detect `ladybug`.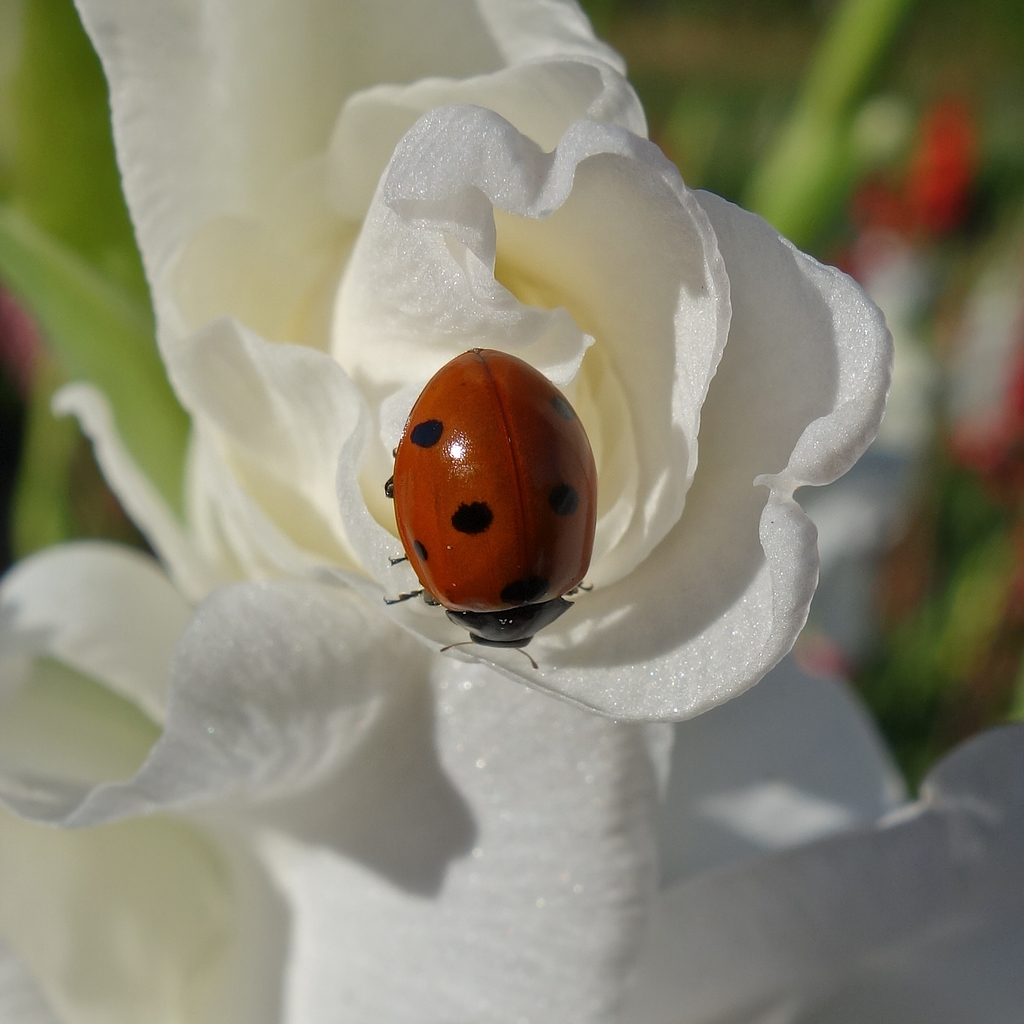
Detected at [x1=385, y1=342, x2=595, y2=671].
